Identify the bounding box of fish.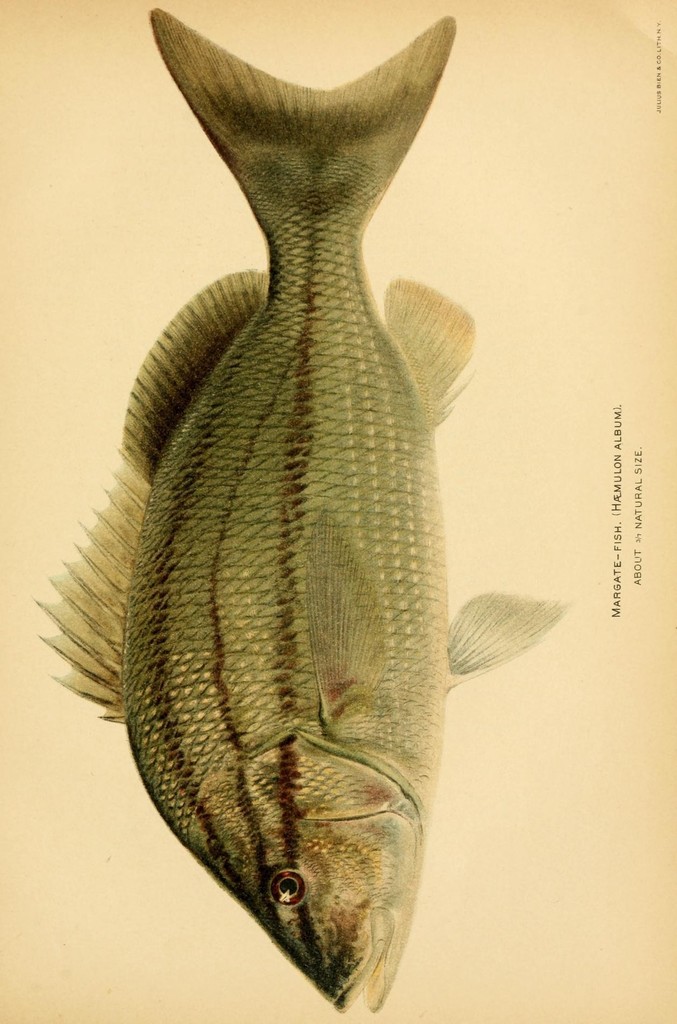
72, 13, 536, 998.
